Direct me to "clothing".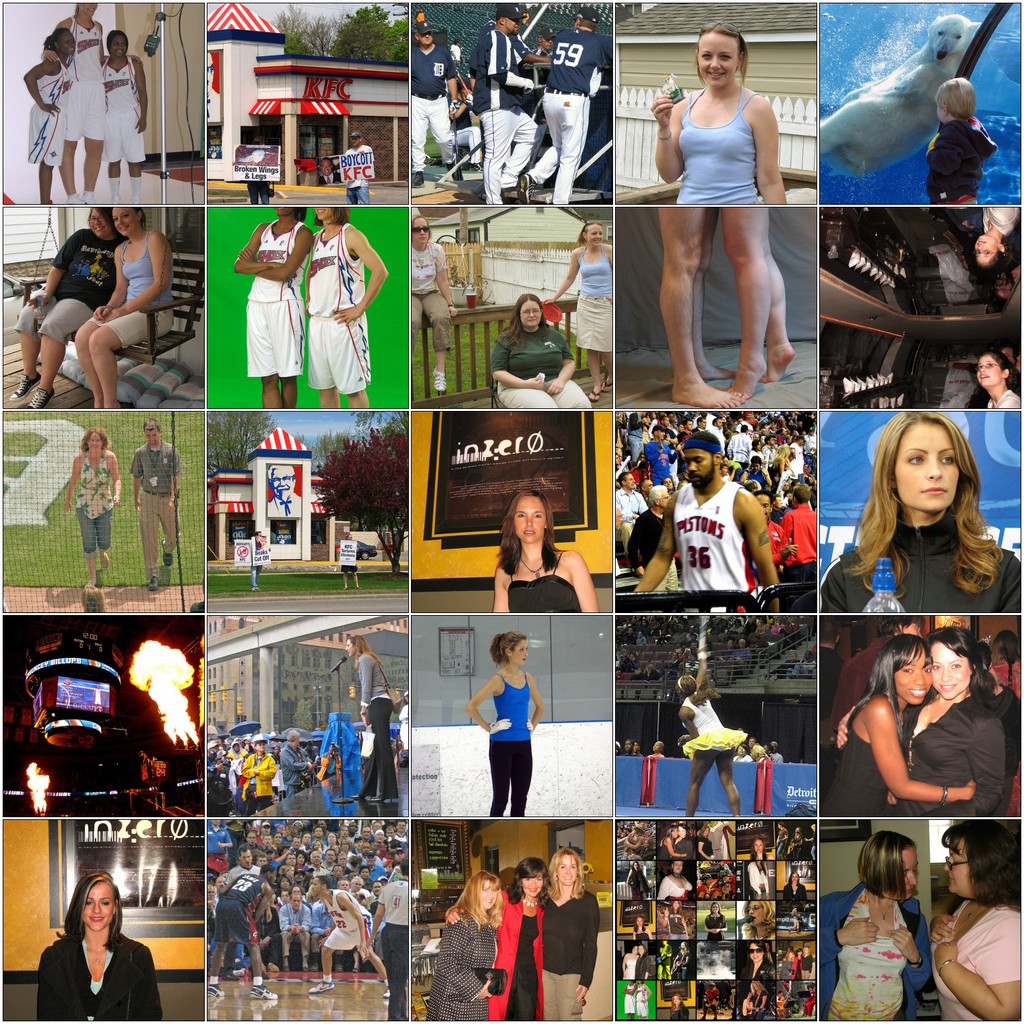
Direction: 228 867 261 884.
